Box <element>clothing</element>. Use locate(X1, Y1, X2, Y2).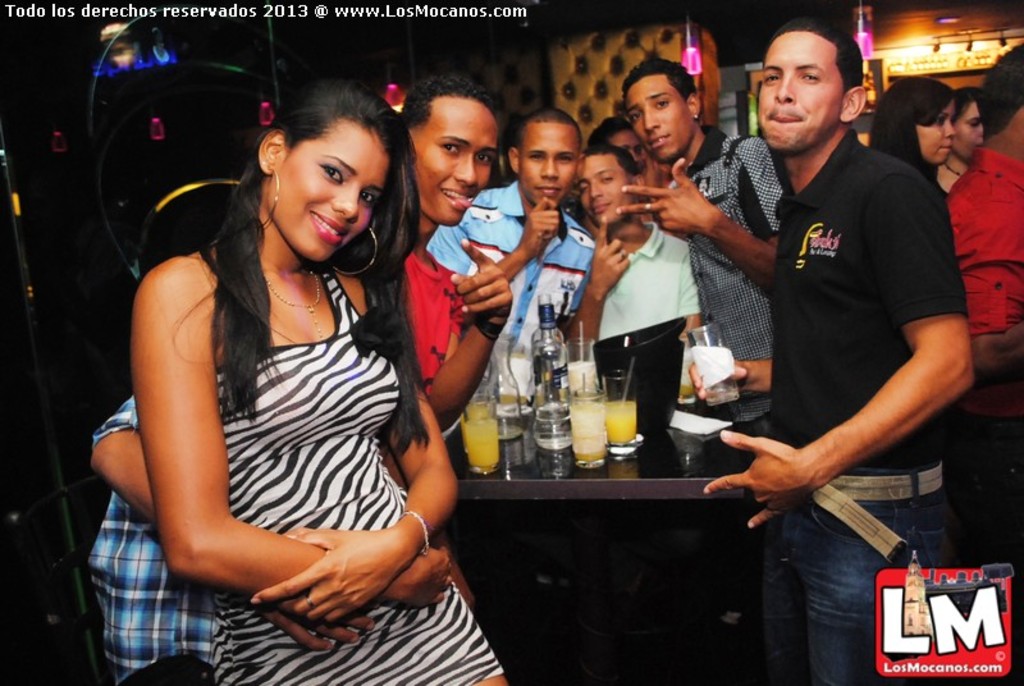
locate(79, 374, 161, 685).
